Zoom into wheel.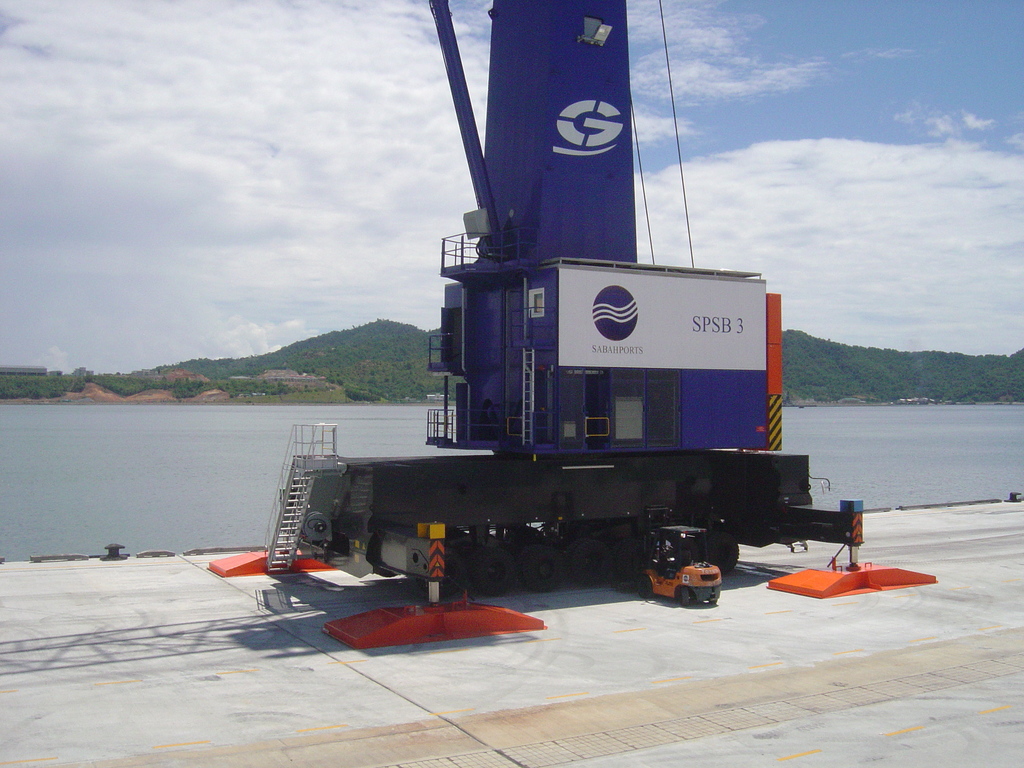
Zoom target: x1=513 y1=541 x2=547 y2=581.
